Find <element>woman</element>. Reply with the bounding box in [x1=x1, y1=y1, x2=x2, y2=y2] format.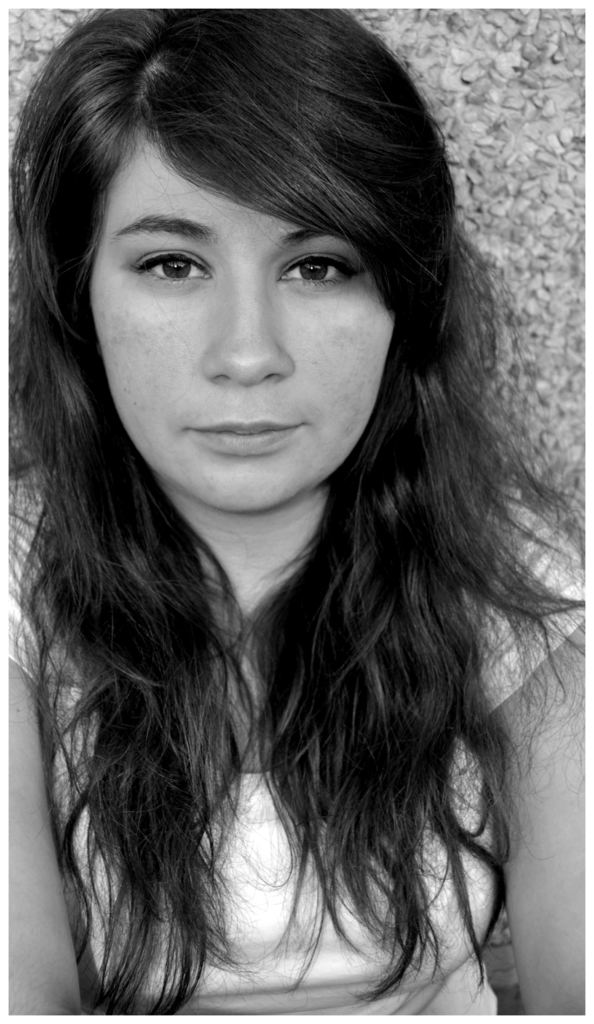
[x1=16, y1=90, x2=568, y2=969].
